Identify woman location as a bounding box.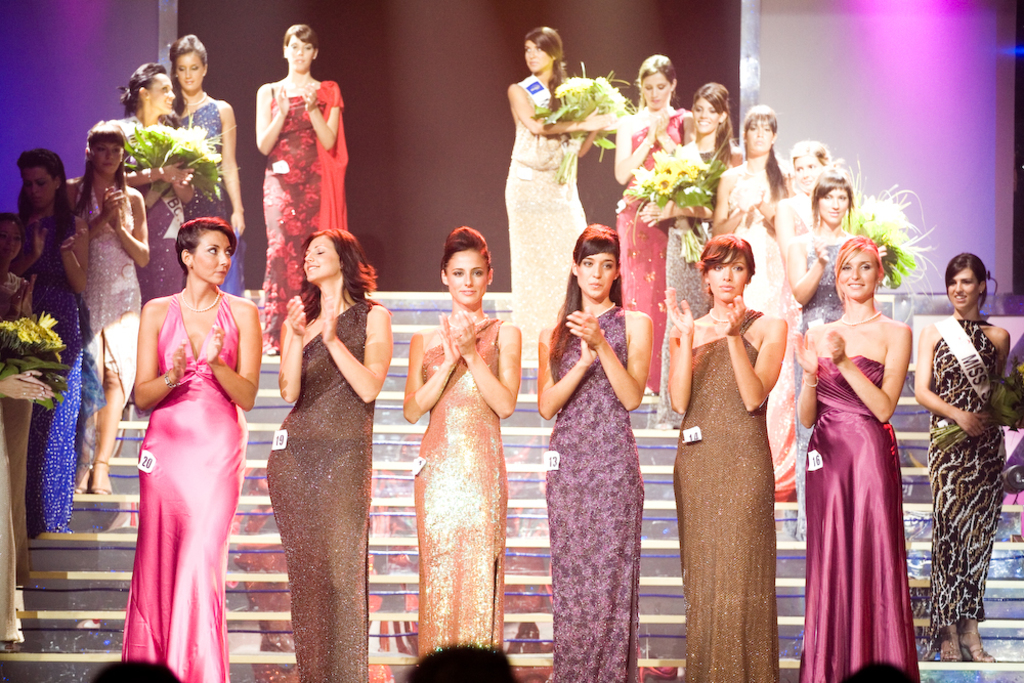
bbox(0, 211, 56, 586).
